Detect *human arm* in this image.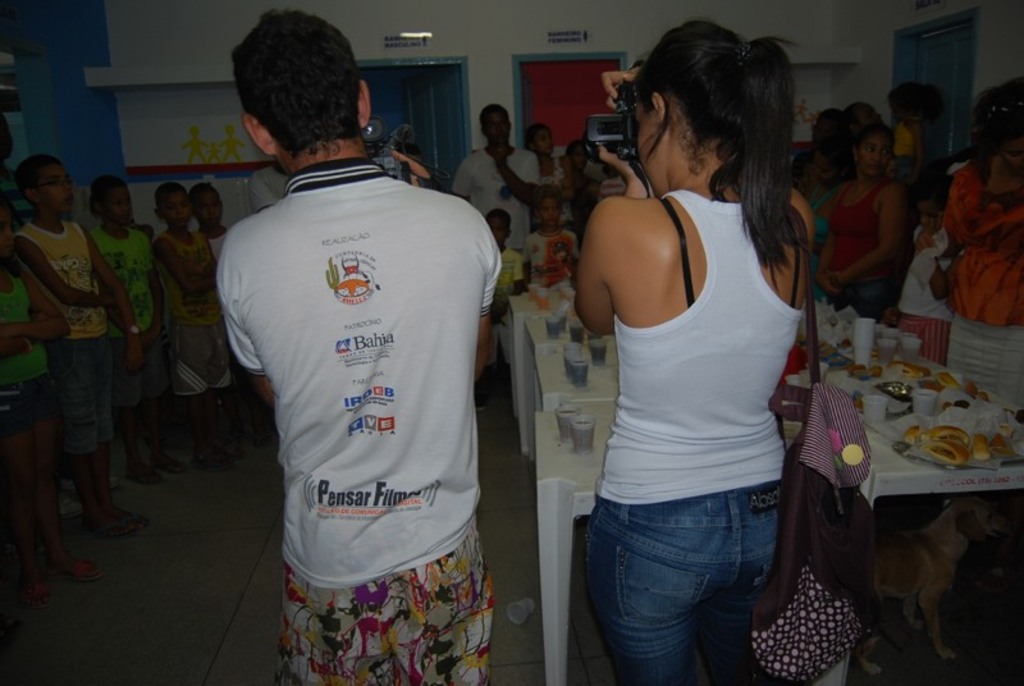
Detection: (209,224,273,411).
